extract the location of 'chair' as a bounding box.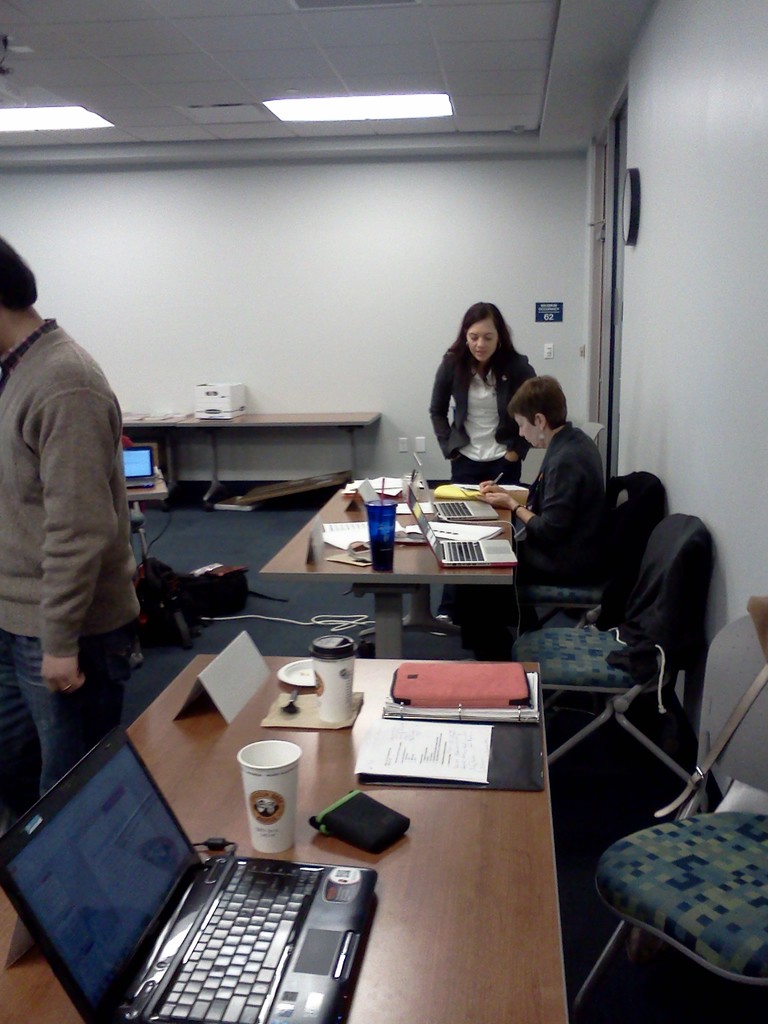
region(515, 468, 670, 629).
